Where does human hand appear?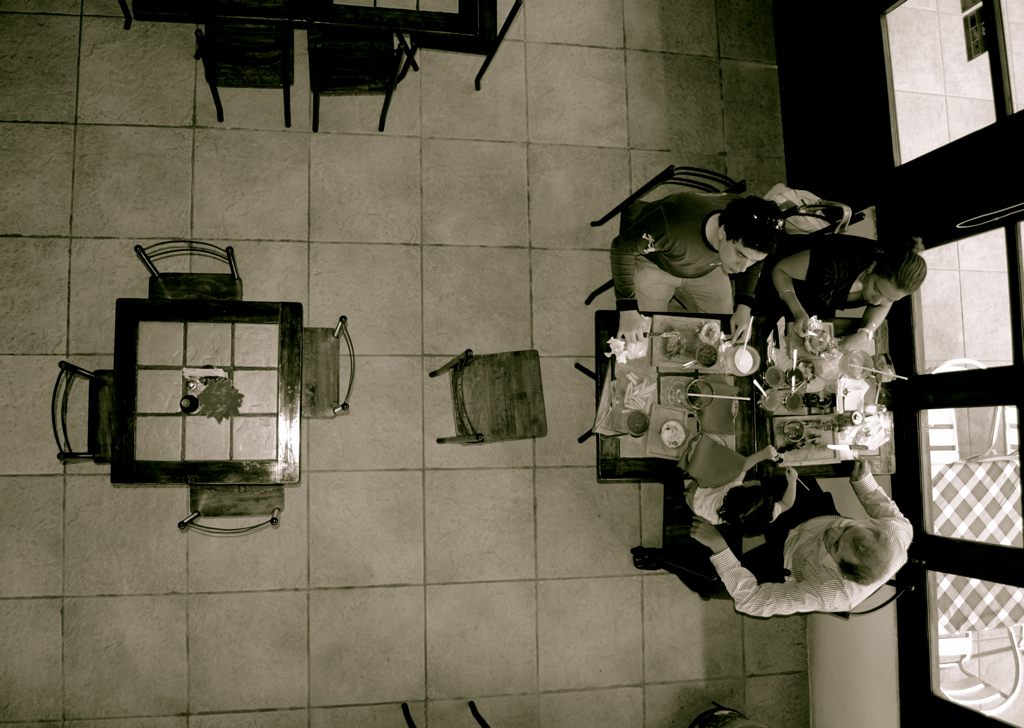
Appears at 786,468,801,484.
